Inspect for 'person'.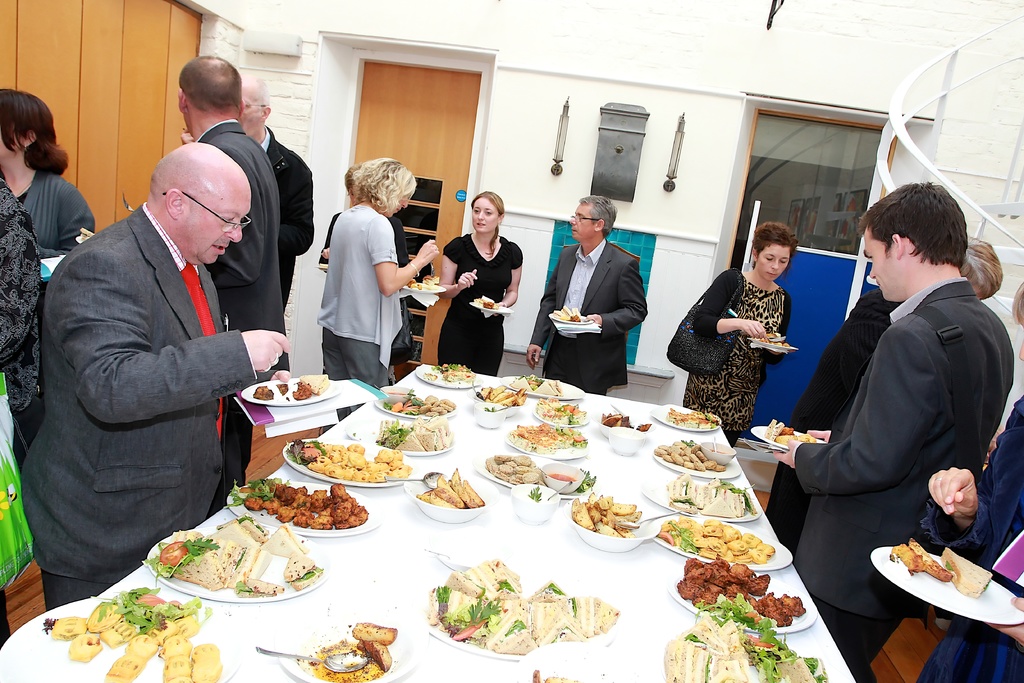
Inspection: (left=177, top=73, right=314, bottom=317).
